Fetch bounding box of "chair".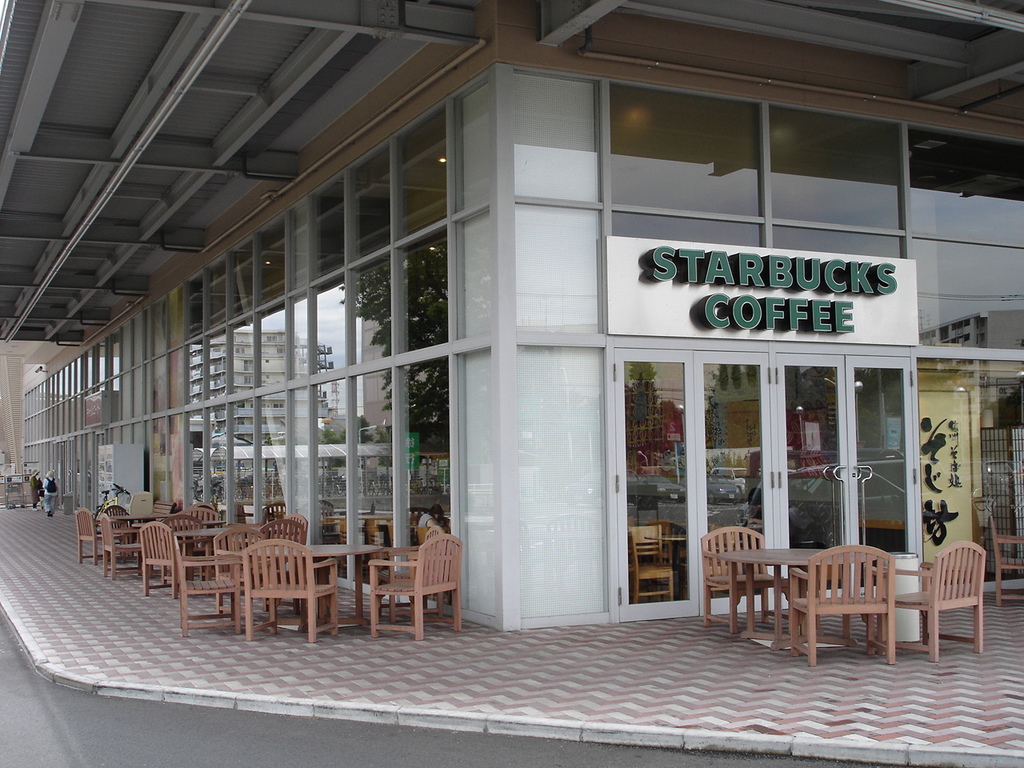
Bbox: [left=170, top=532, right=251, bottom=634].
